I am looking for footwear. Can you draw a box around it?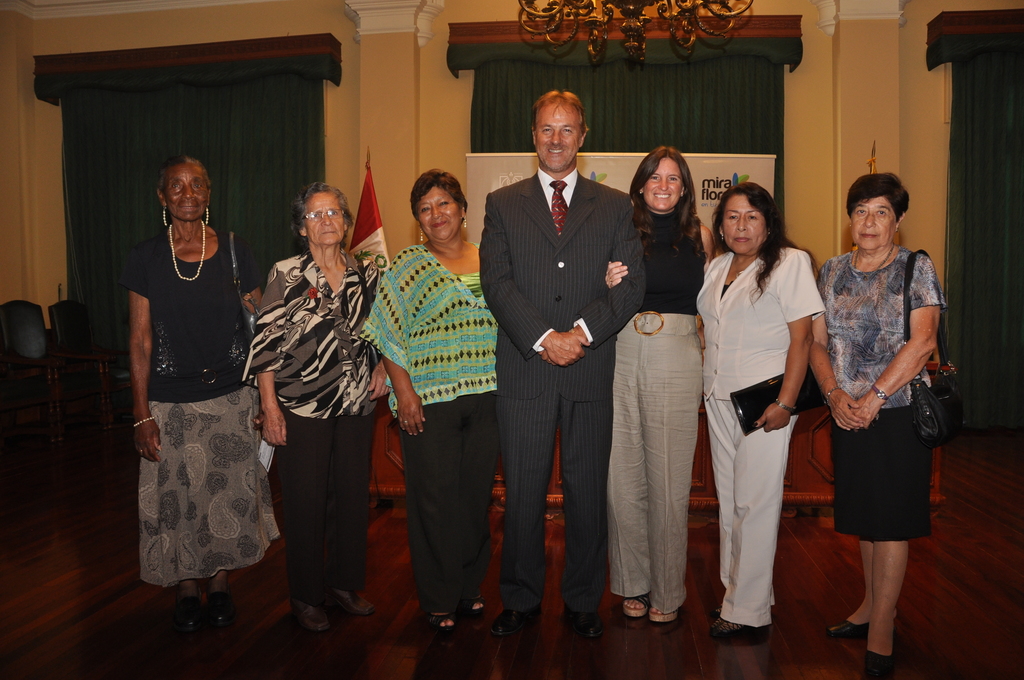
Sure, the bounding box is select_region(620, 593, 650, 622).
